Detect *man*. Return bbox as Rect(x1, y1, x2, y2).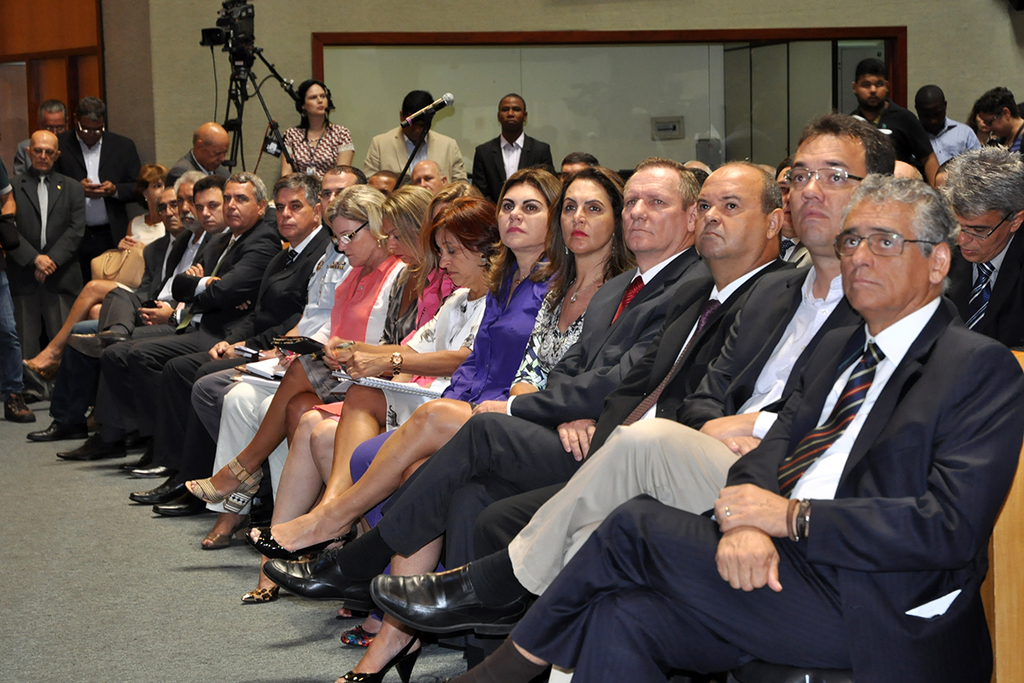
Rect(256, 152, 715, 645).
